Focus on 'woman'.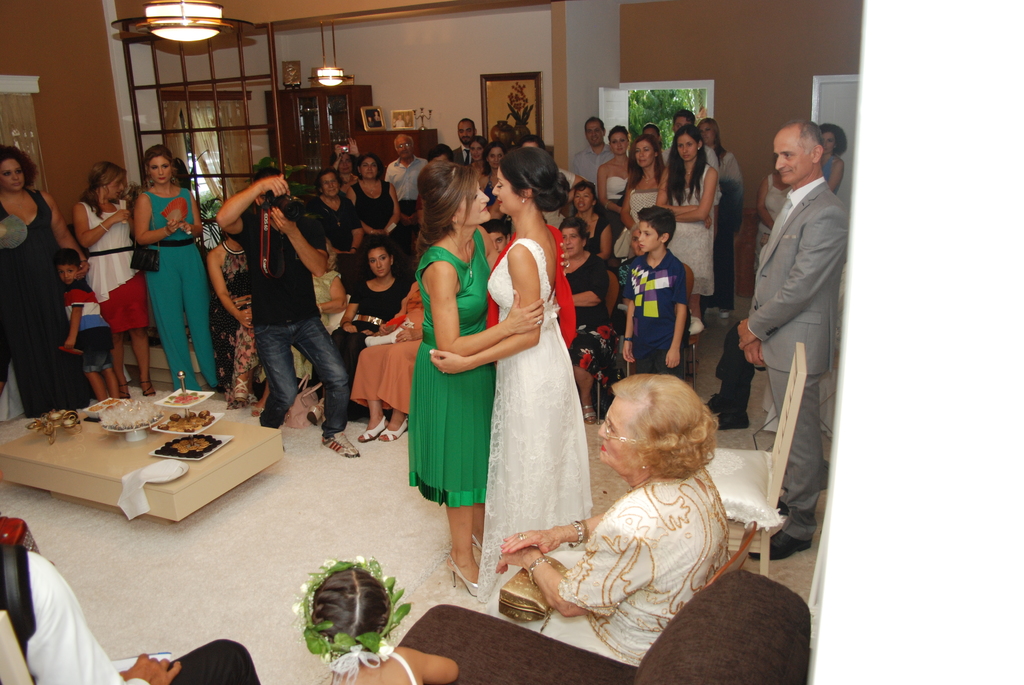
Focused at 0,144,83,420.
